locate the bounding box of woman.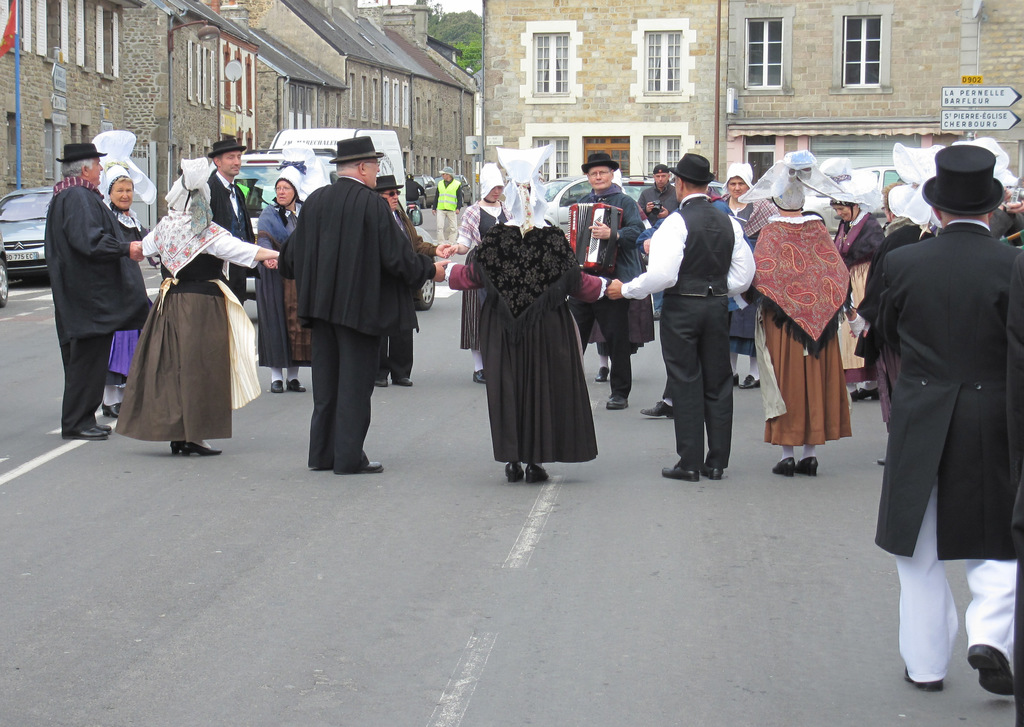
Bounding box: box(833, 187, 883, 401).
